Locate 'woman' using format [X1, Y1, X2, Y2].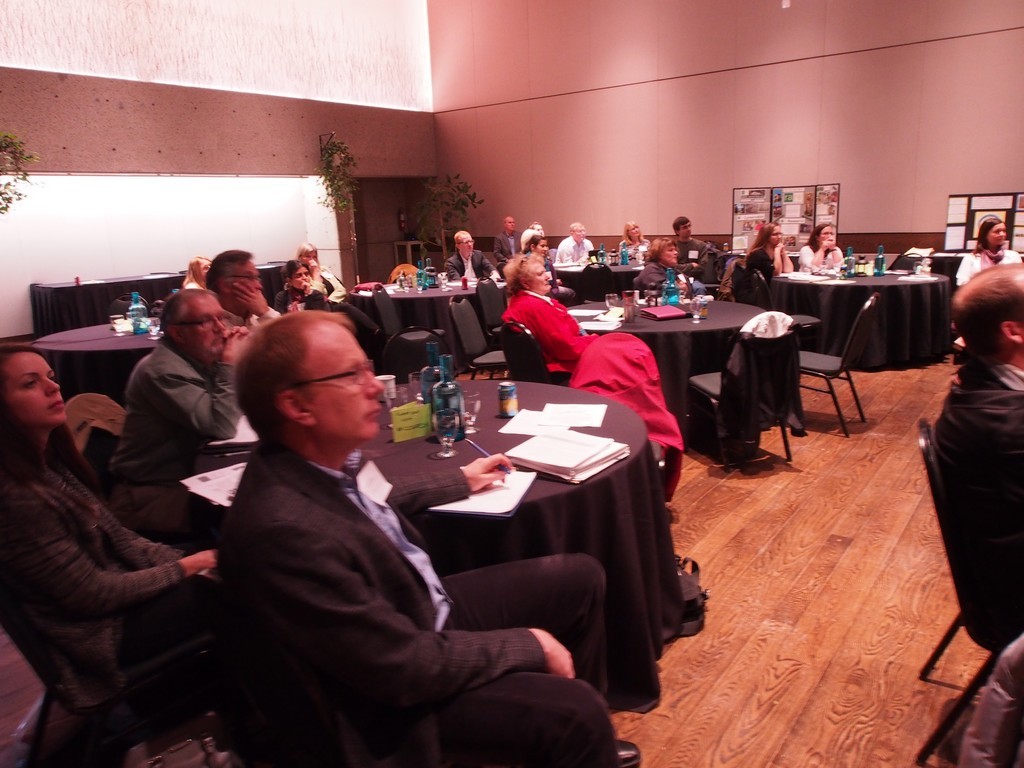
[201, 263, 564, 760].
